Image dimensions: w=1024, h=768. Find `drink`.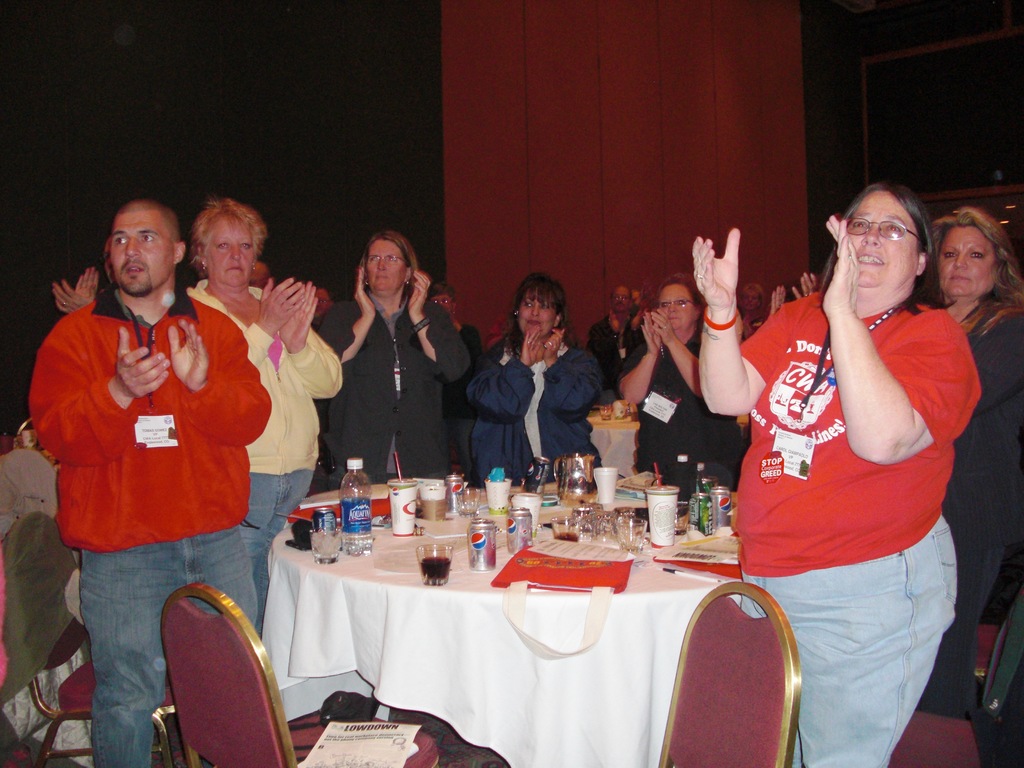
bbox=[555, 509, 579, 538].
